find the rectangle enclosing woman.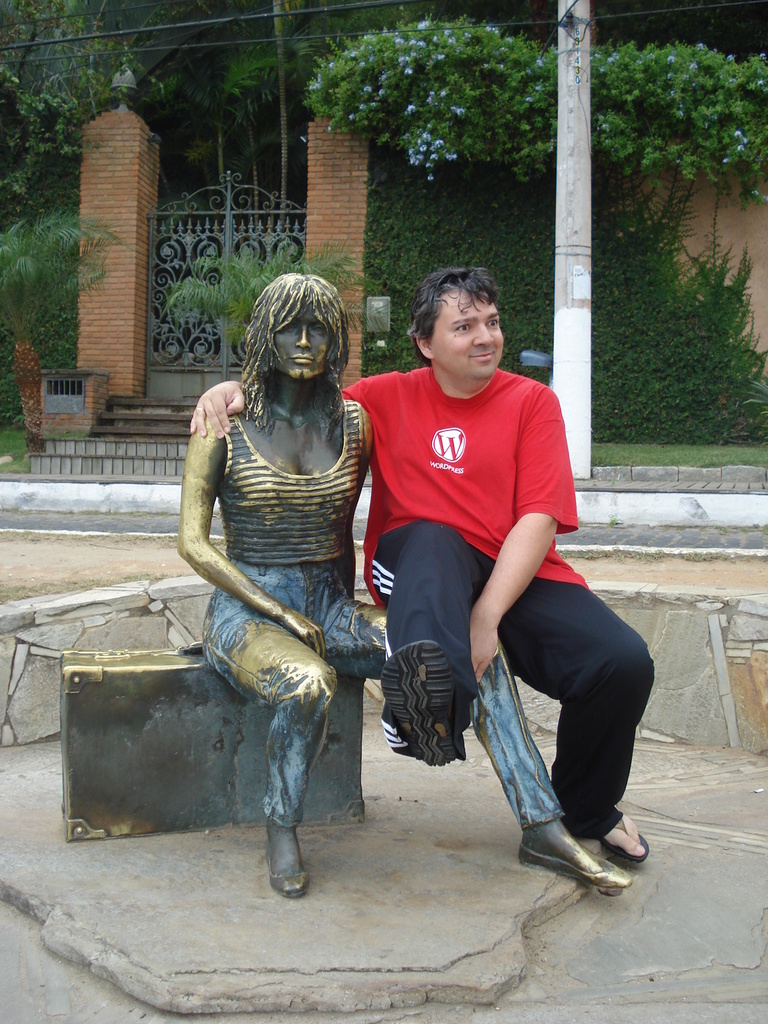
bbox=(172, 259, 630, 920).
